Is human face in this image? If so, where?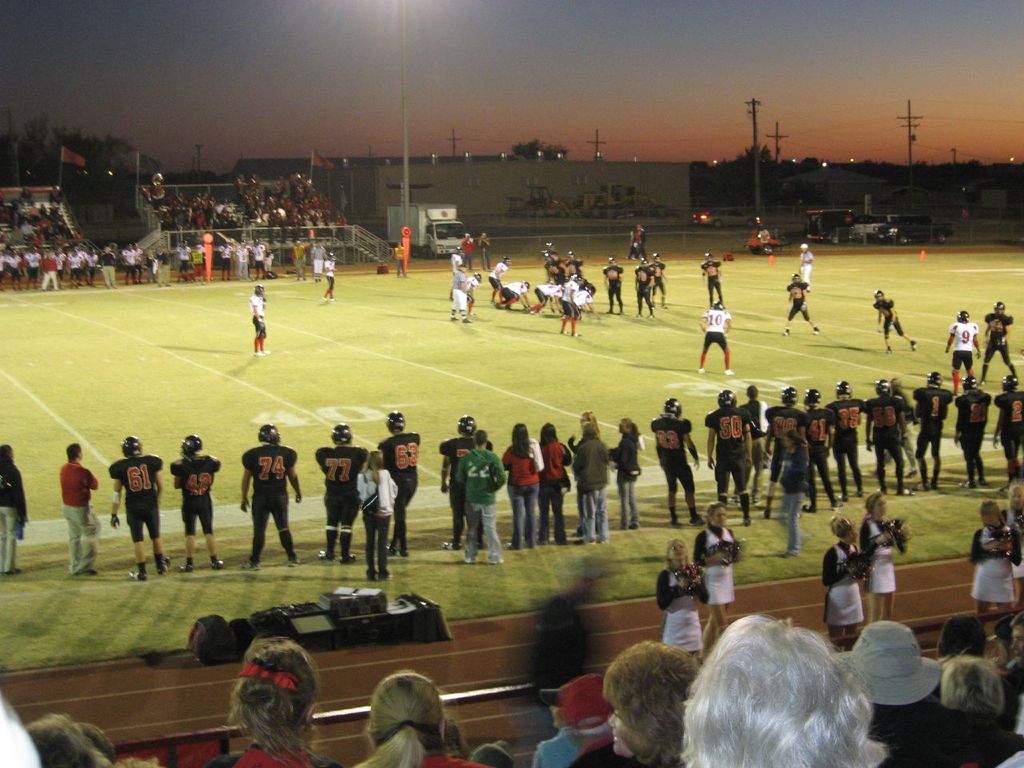
Yes, at 714:503:727:529.
